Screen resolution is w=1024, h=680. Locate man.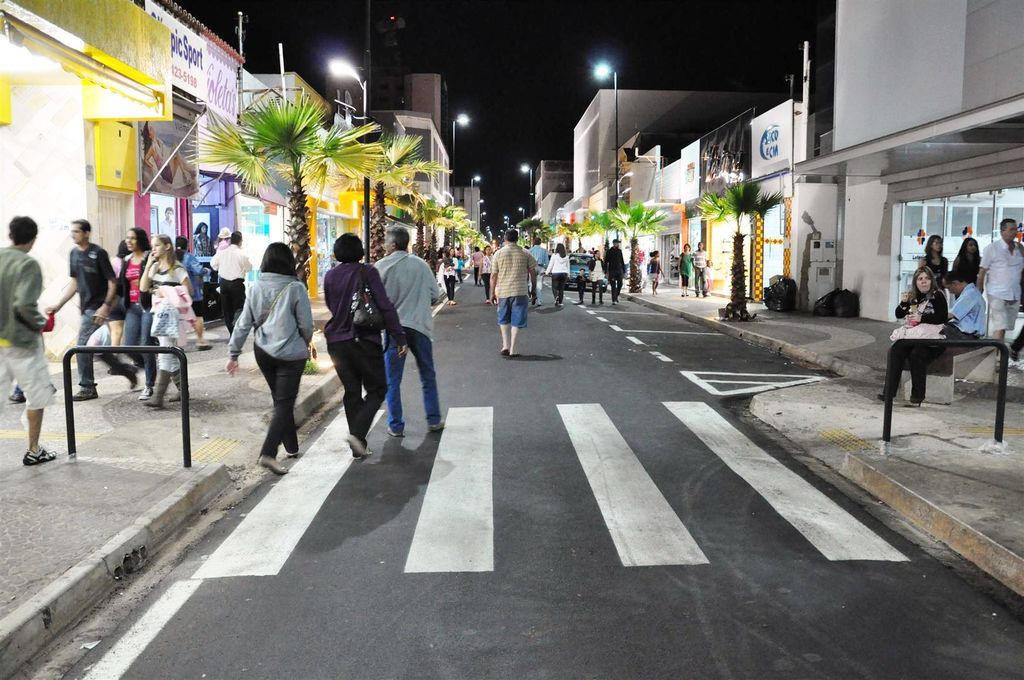
bbox=[206, 227, 252, 337].
